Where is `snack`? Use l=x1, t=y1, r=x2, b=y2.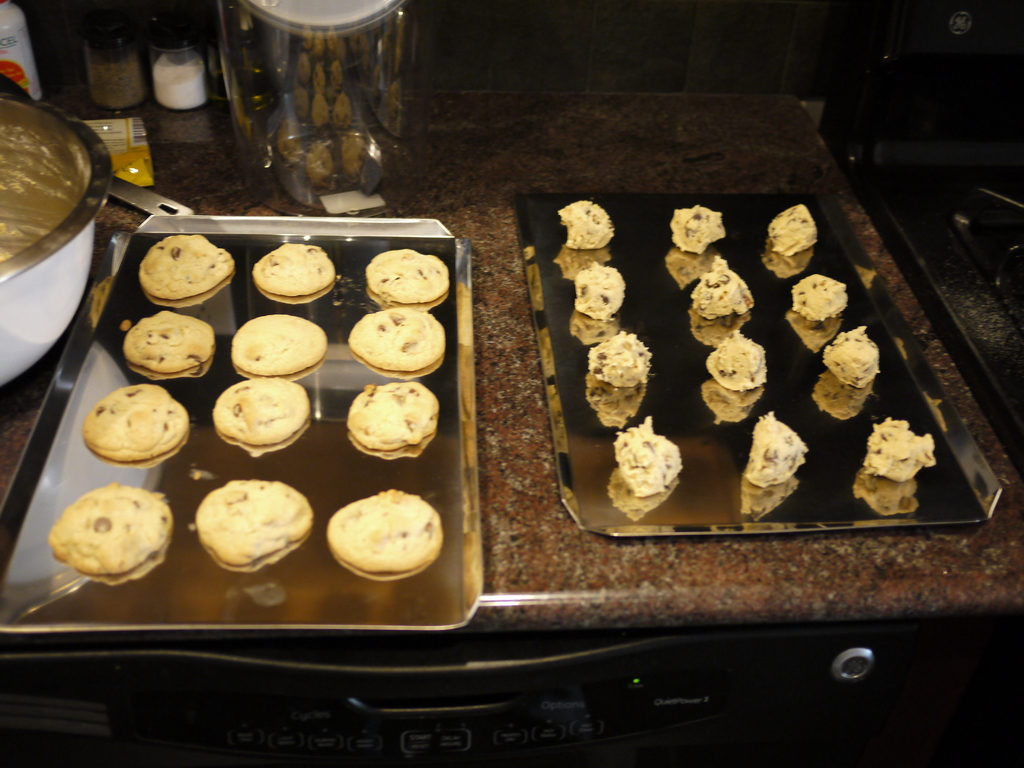
l=708, t=332, r=772, b=388.
